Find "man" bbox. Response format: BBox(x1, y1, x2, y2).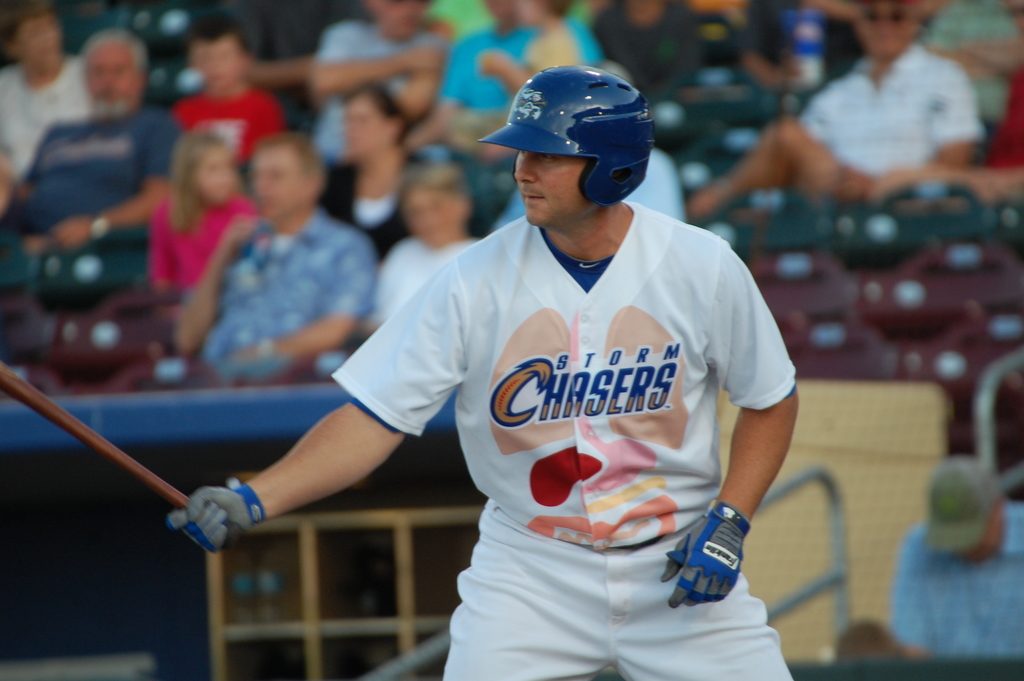
BBox(185, 61, 811, 659).
